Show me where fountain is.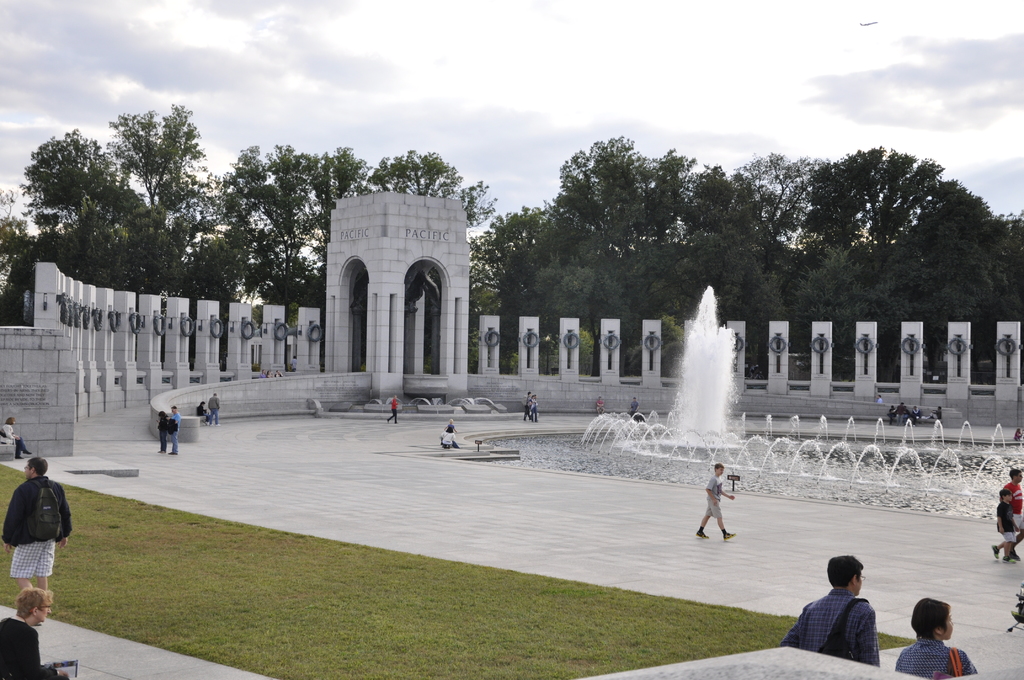
fountain is at <region>656, 293, 772, 505</region>.
